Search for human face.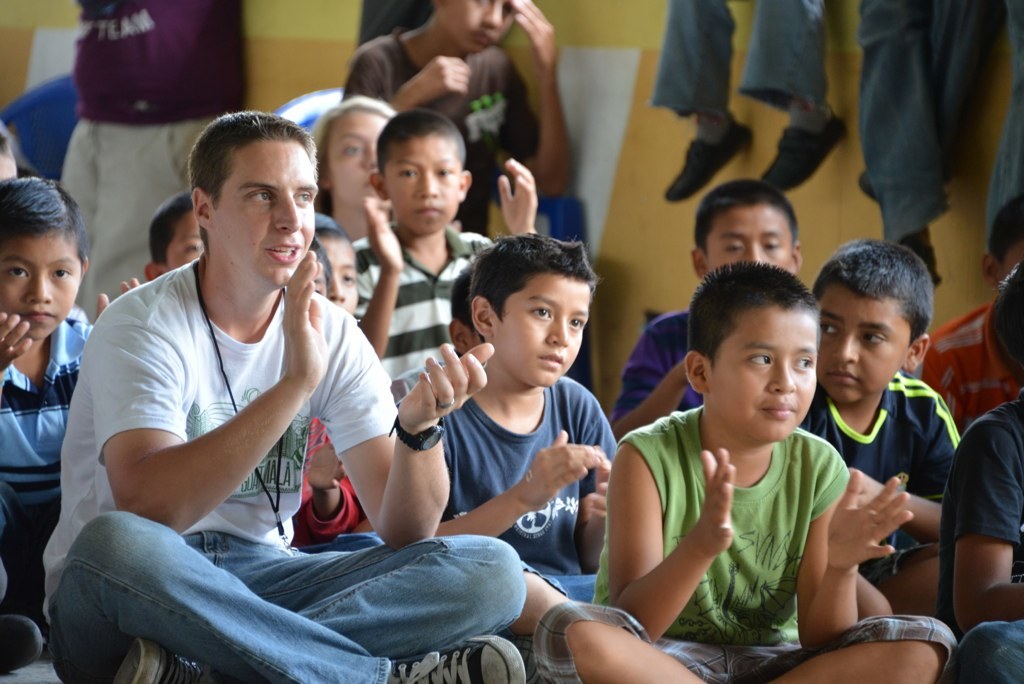
Found at {"x1": 386, "y1": 138, "x2": 460, "y2": 232}.
